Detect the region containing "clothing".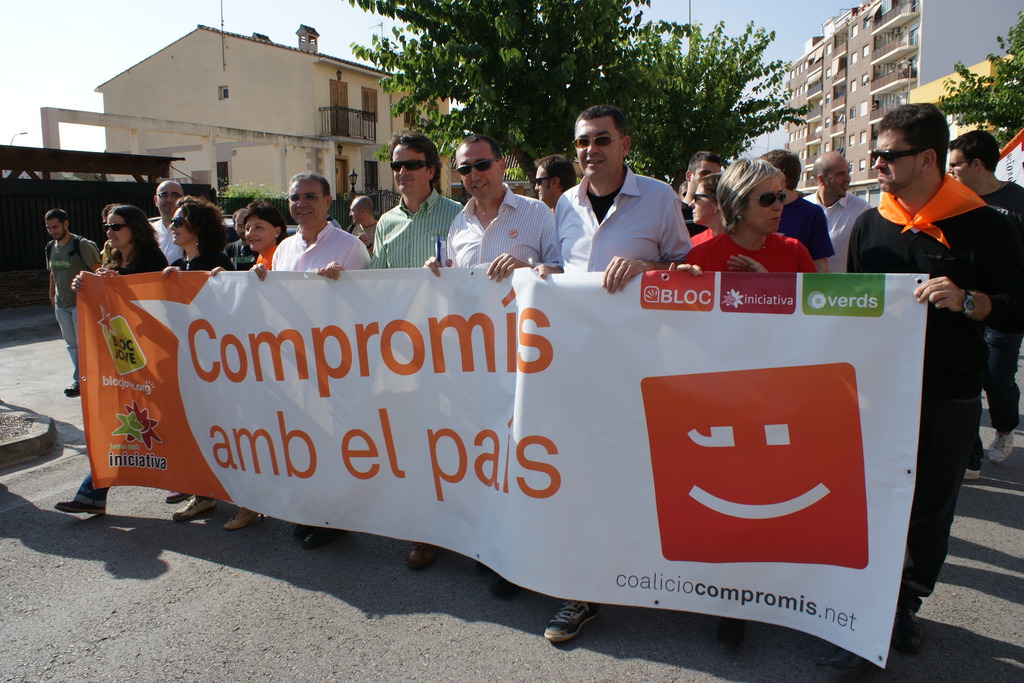
[left=843, top=172, right=1023, bottom=598].
